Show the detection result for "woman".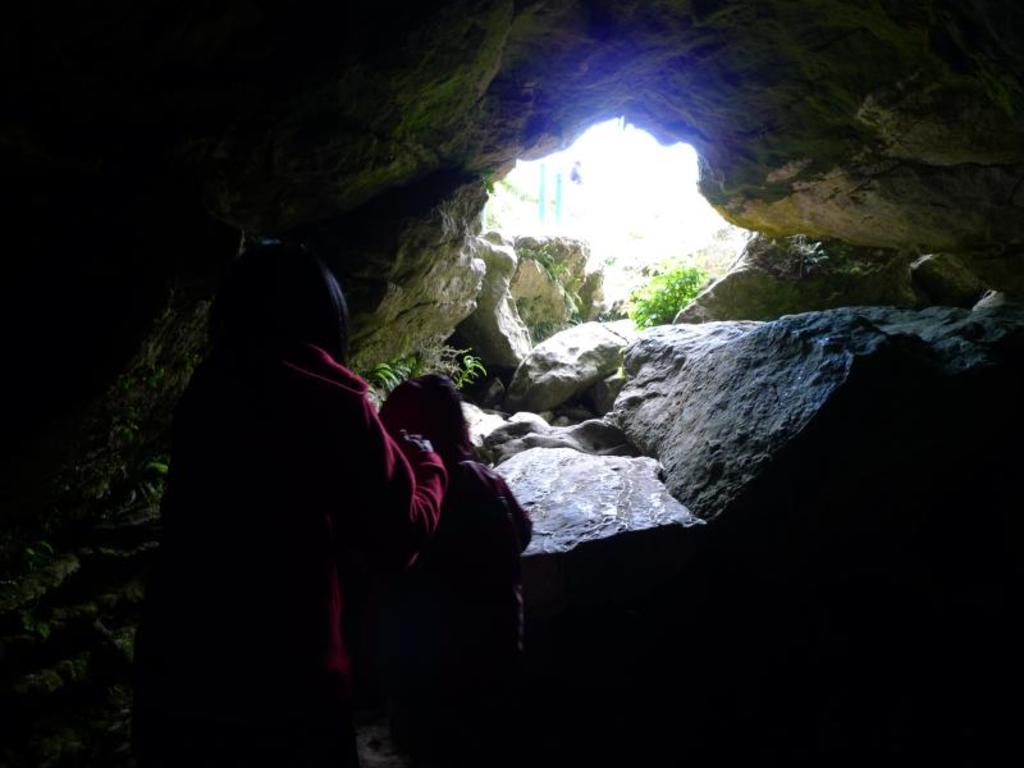
bbox(376, 371, 535, 754).
